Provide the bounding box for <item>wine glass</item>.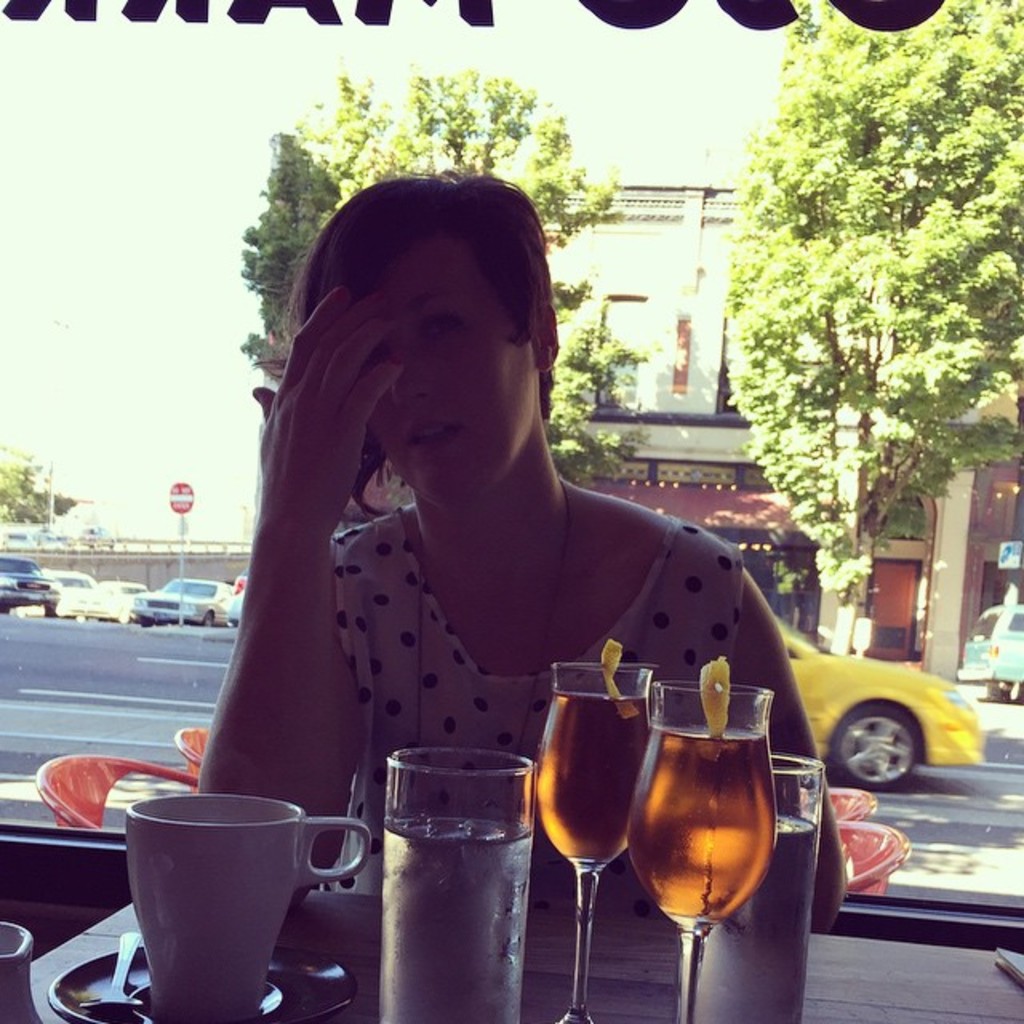
{"left": 534, "top": 653, "right": 651, "bottom": 1021}.
